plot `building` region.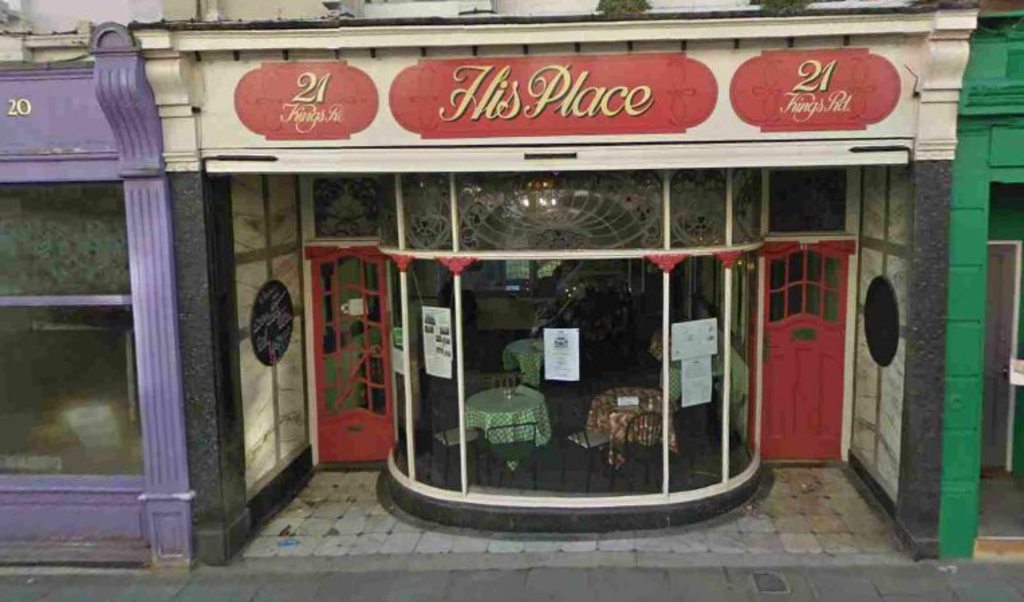
Plotted at Rect(129, 0, 986, 560).
